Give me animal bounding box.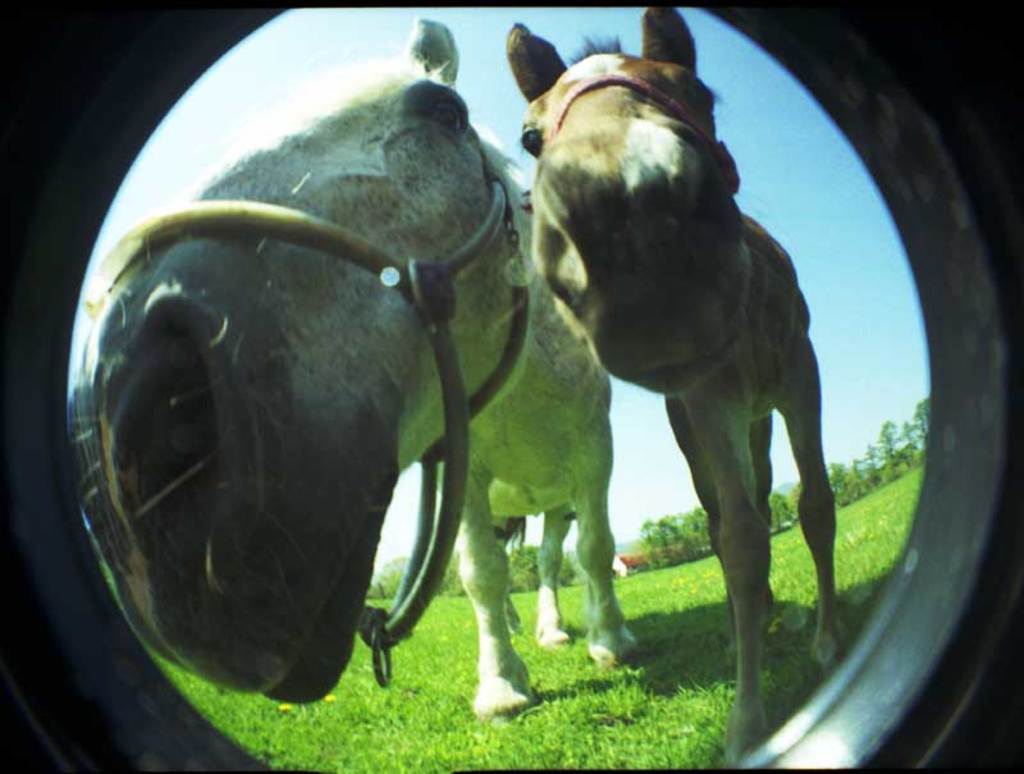
select_region(84, 18, 617, 720).
